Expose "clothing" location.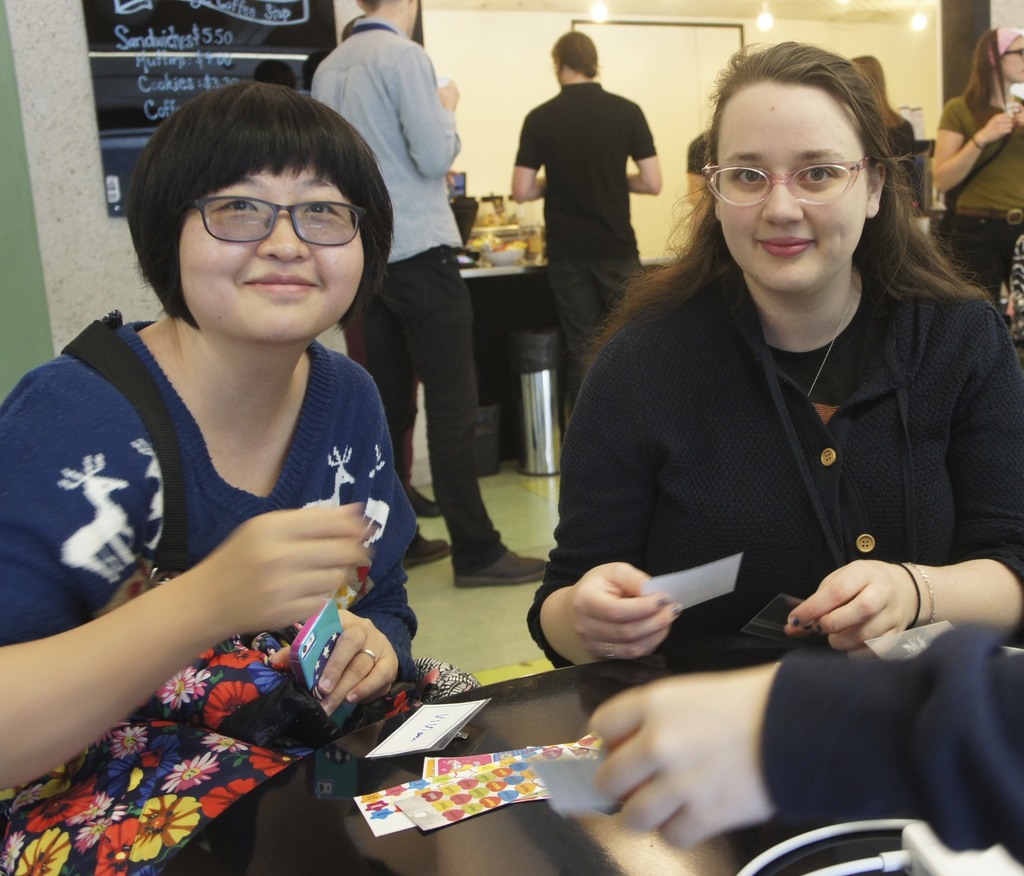
Exposed at BBox(510, 85, 657, 422).
